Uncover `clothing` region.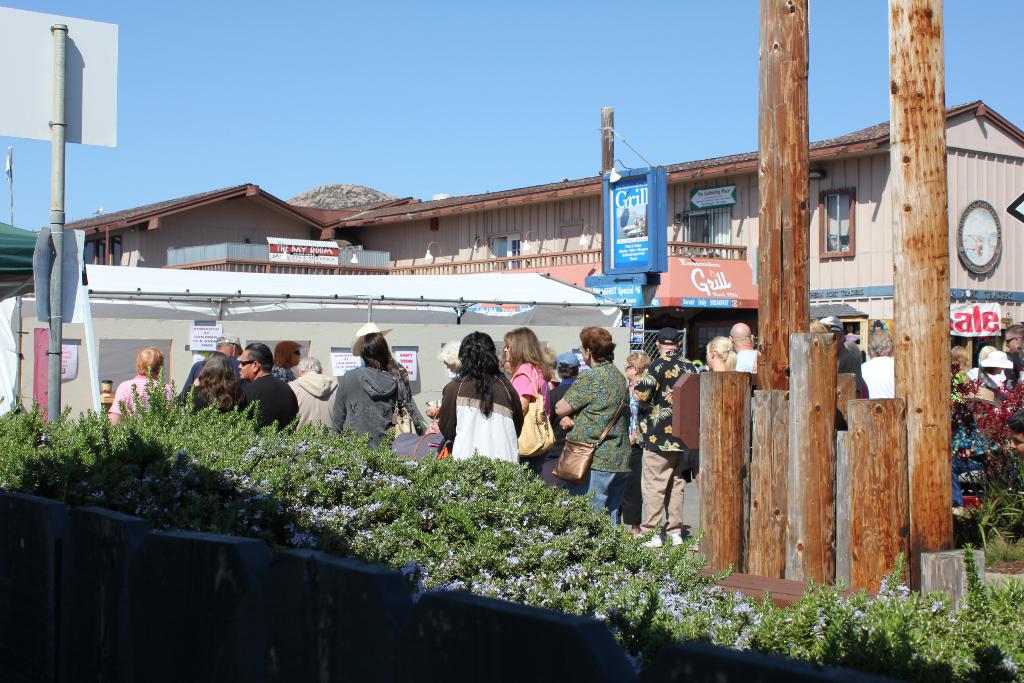
Uncovered: bbox(634, 349, 696, 533).
